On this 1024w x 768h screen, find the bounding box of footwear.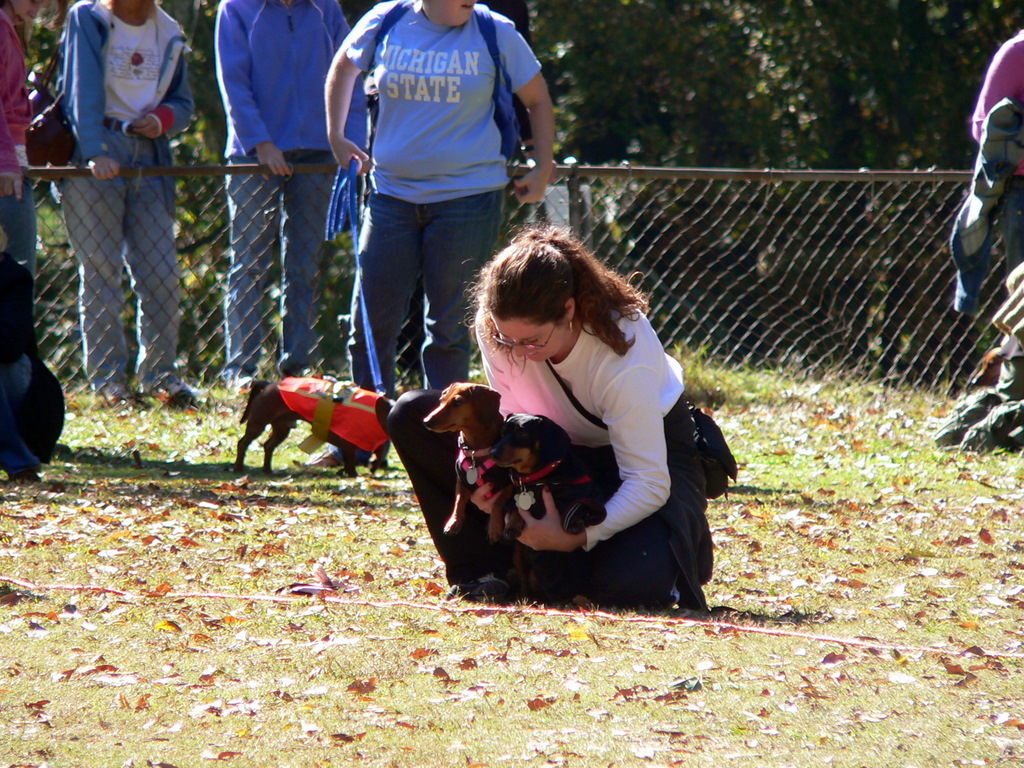
Bounding box: Rect(162, 381, 211, 411).
